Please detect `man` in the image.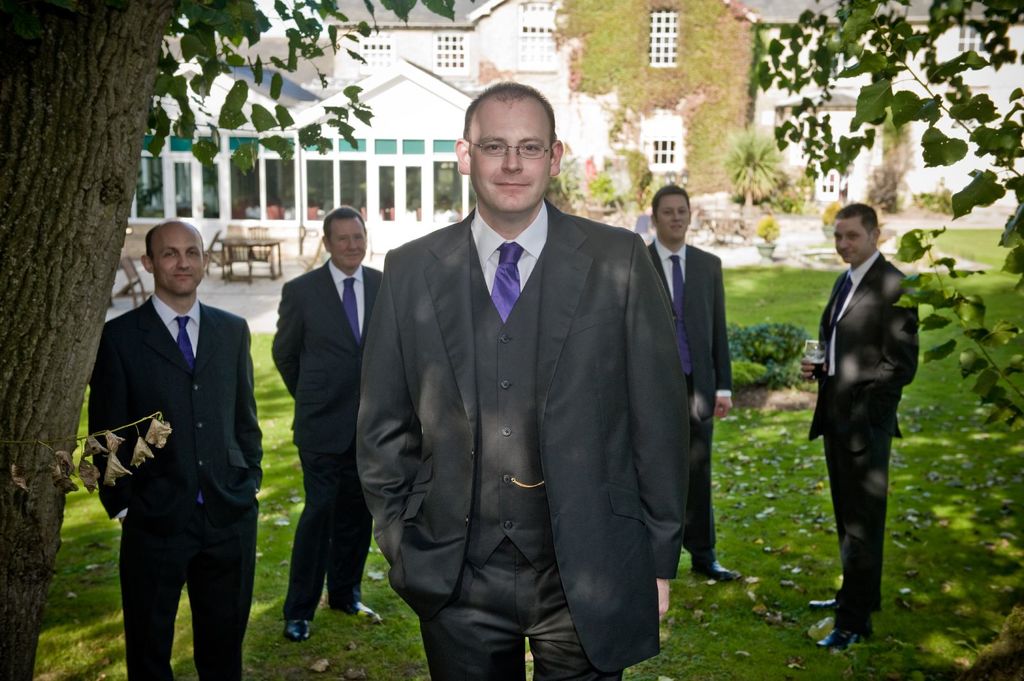
bbox=(801, 189, 934, 646).
